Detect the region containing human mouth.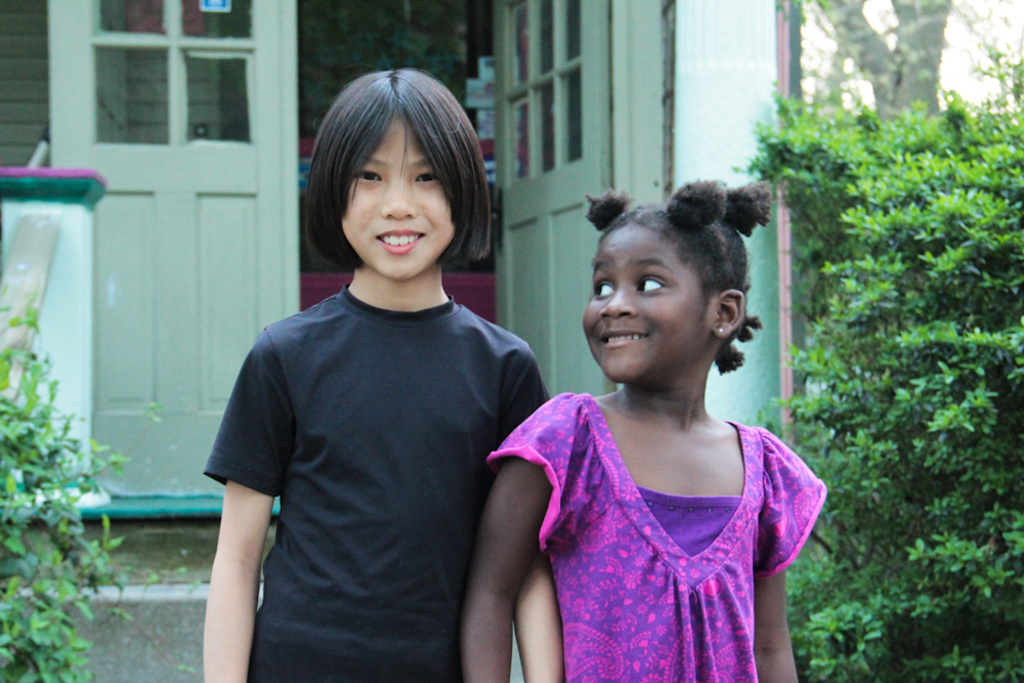
(588,329,646,344).
